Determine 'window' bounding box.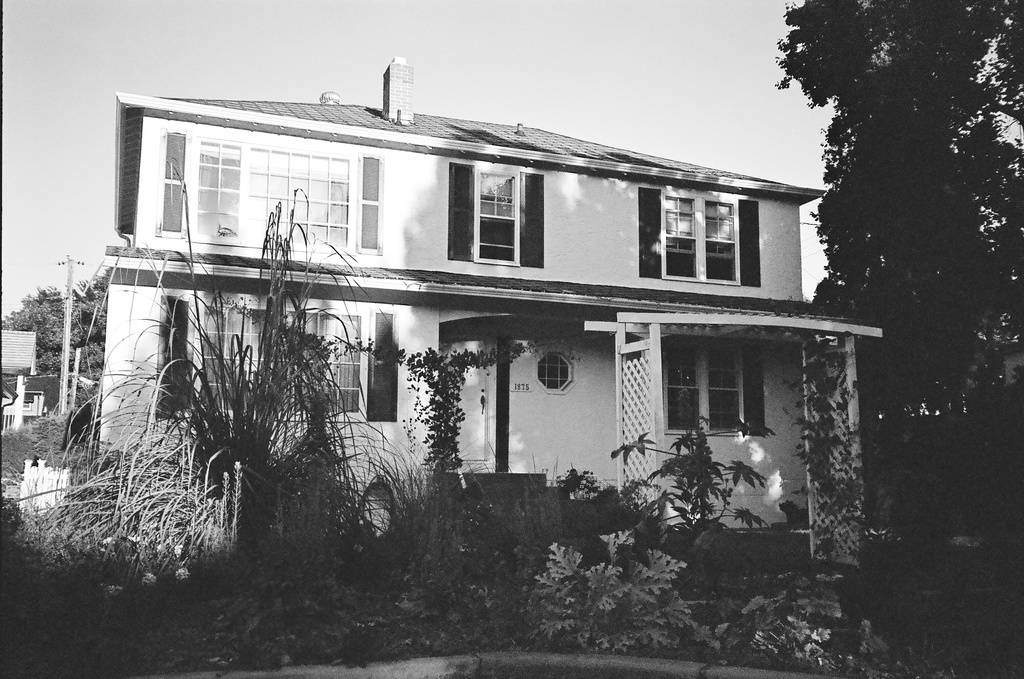
Determined: 189,135,352,257.
